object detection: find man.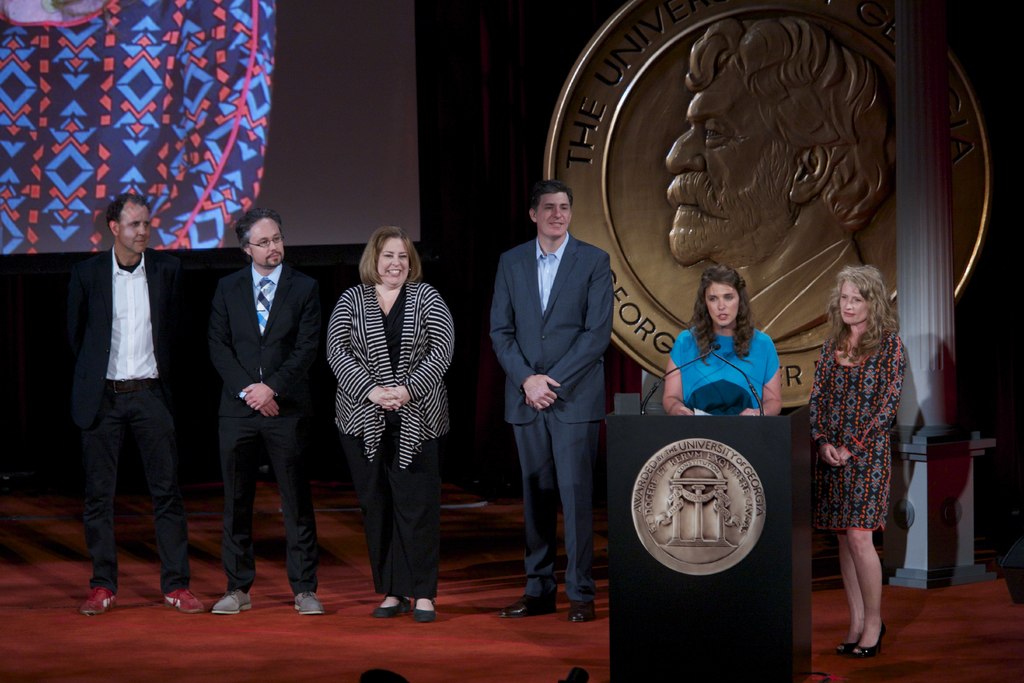
<region>483, 181, 609, 625</region>.
